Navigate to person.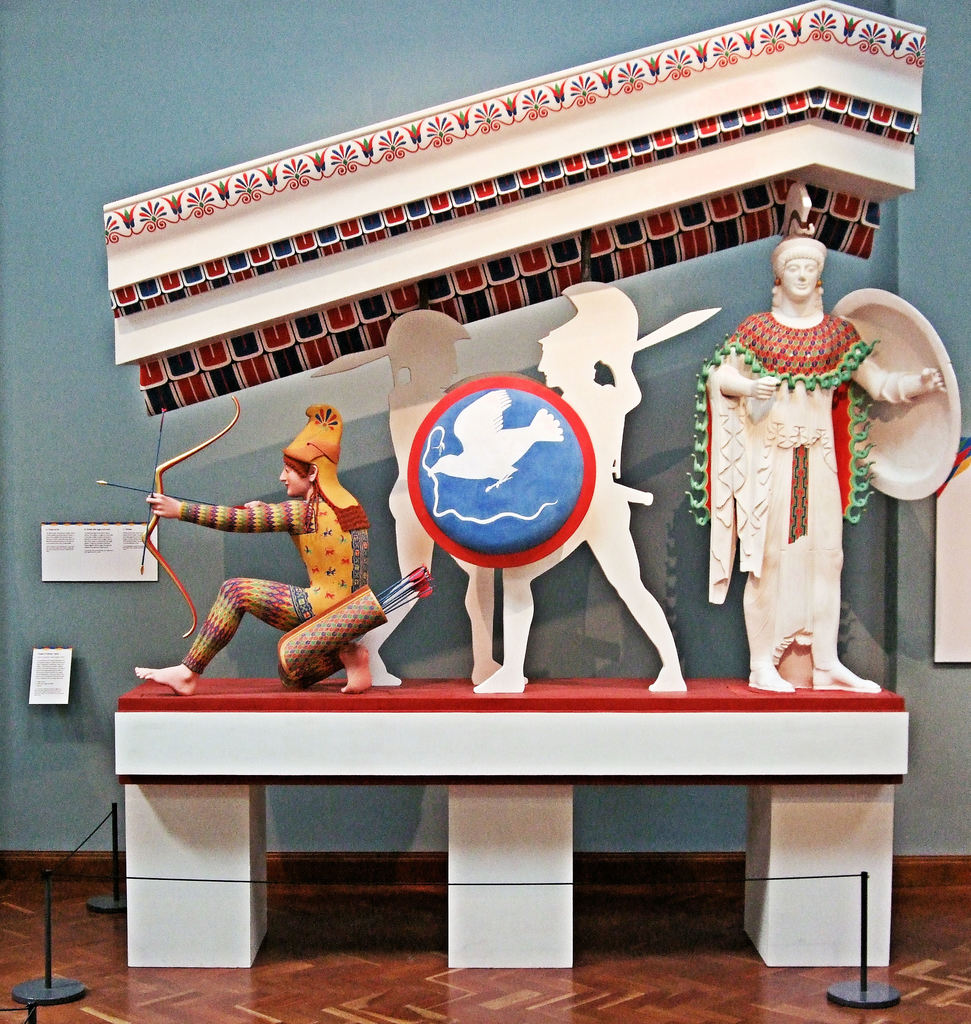
Navigation target: rect(694, 235, 943, 693).
